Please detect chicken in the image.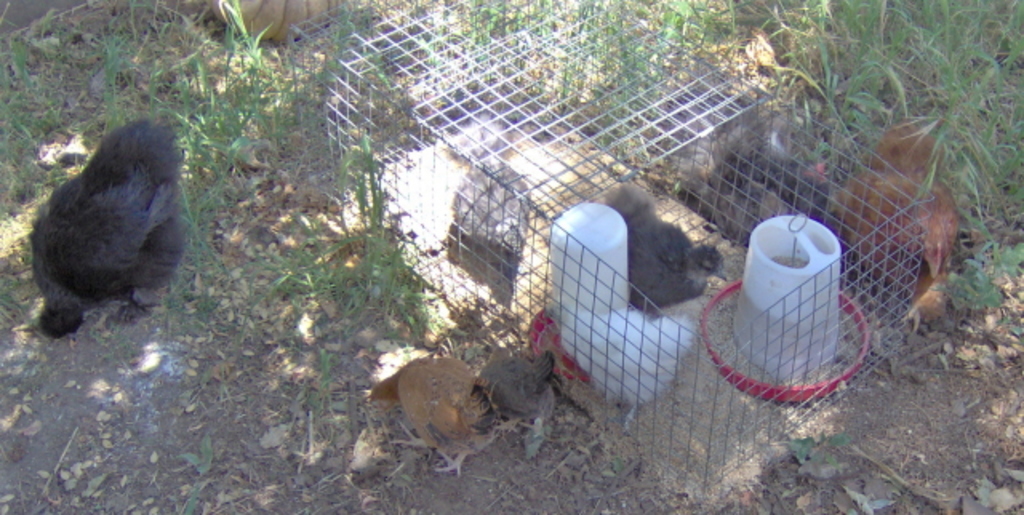
19 115 179 355.
